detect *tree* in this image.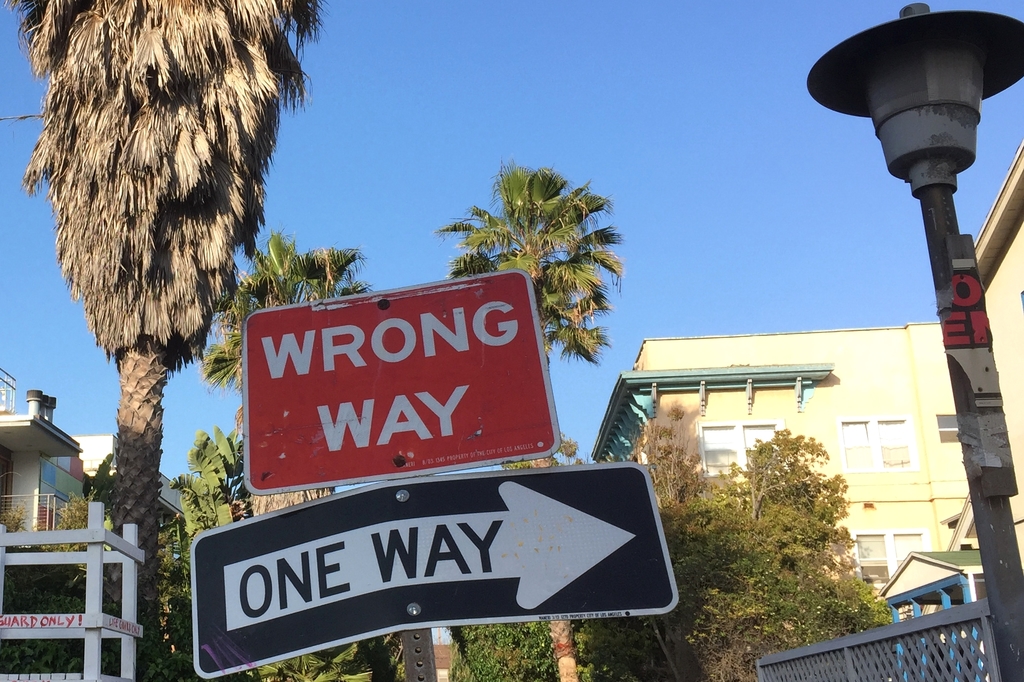
Detection: {"x1": 431, "y1": 155, "x2": 628, "y2": 681}.
